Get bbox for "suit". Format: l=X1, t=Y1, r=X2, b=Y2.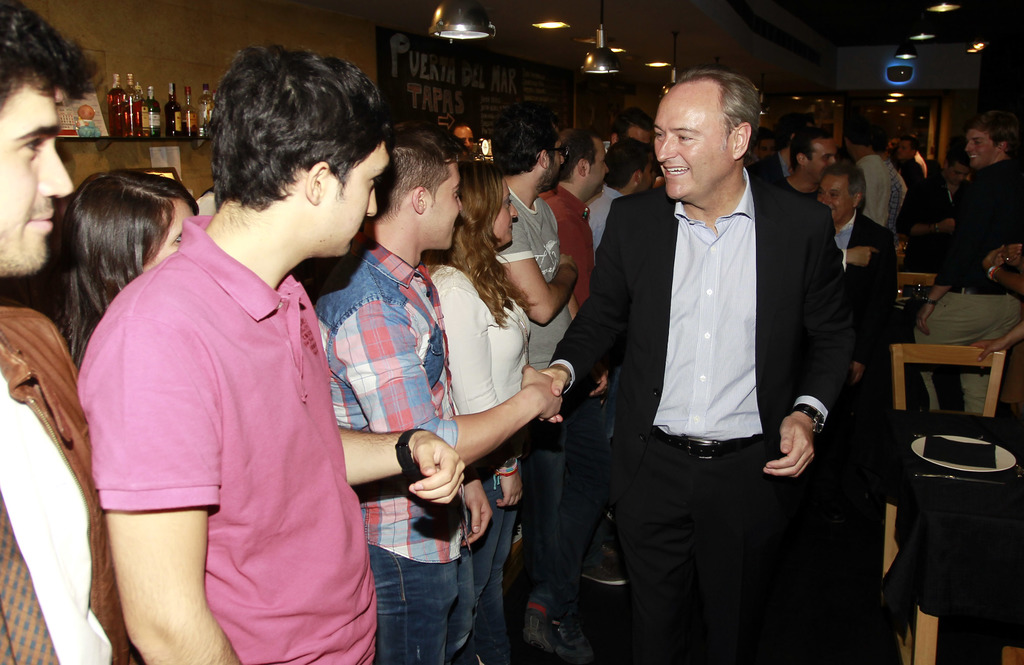
l=835, t=211, r=902, b=431.
